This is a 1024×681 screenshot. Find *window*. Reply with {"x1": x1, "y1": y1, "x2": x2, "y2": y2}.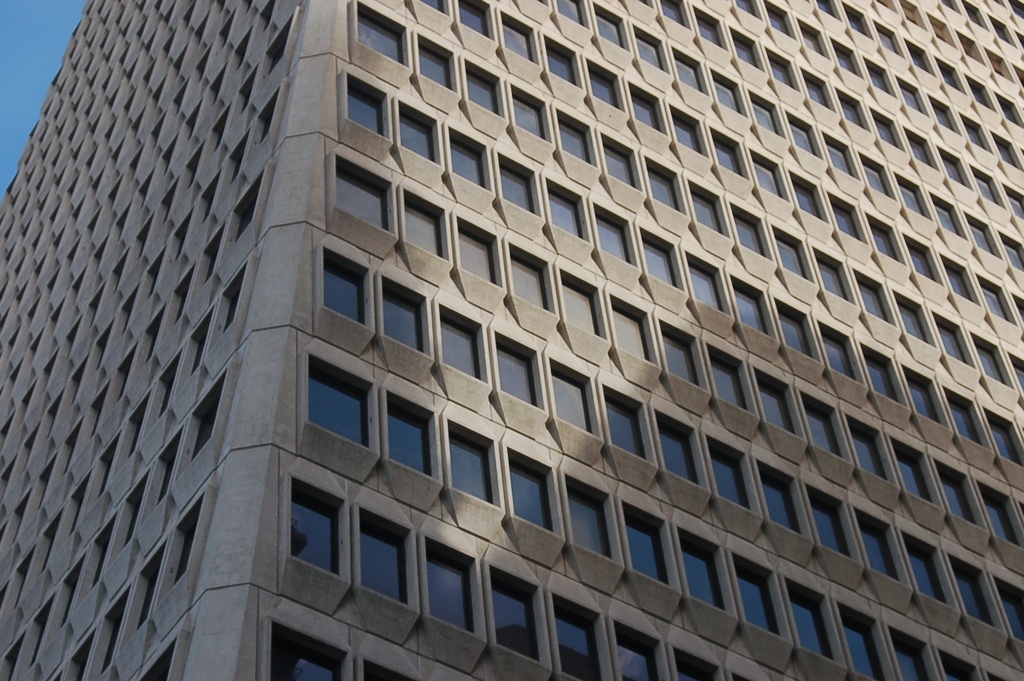
{"x1": 383, "y1": 399, "x2": 430, "y2": 474}.
